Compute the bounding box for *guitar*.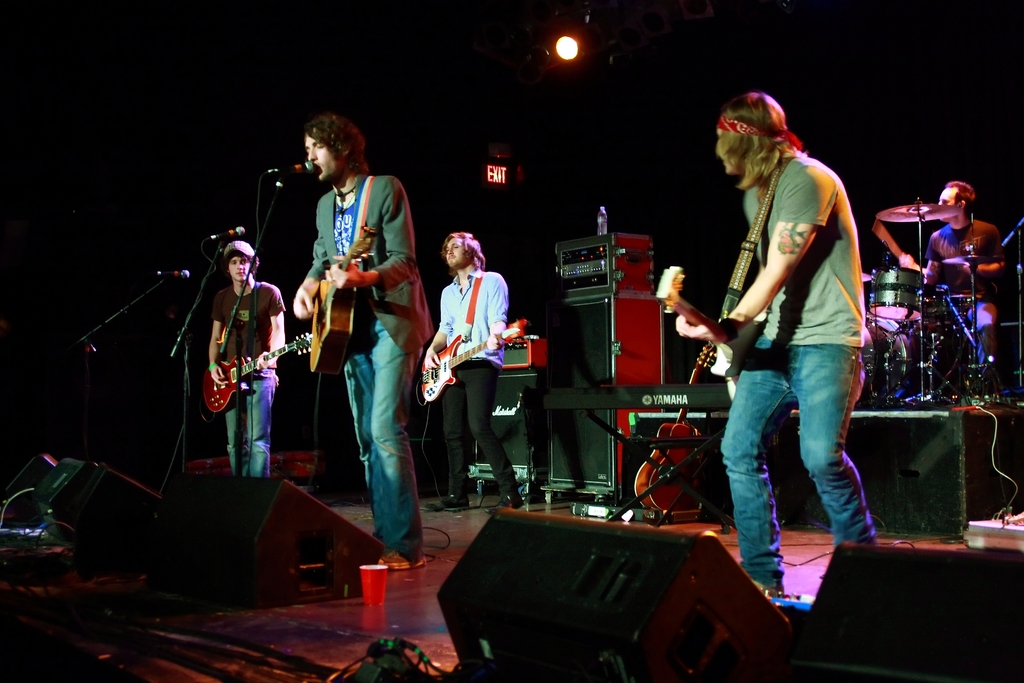
bbox=[652, 332, 716, 512].
